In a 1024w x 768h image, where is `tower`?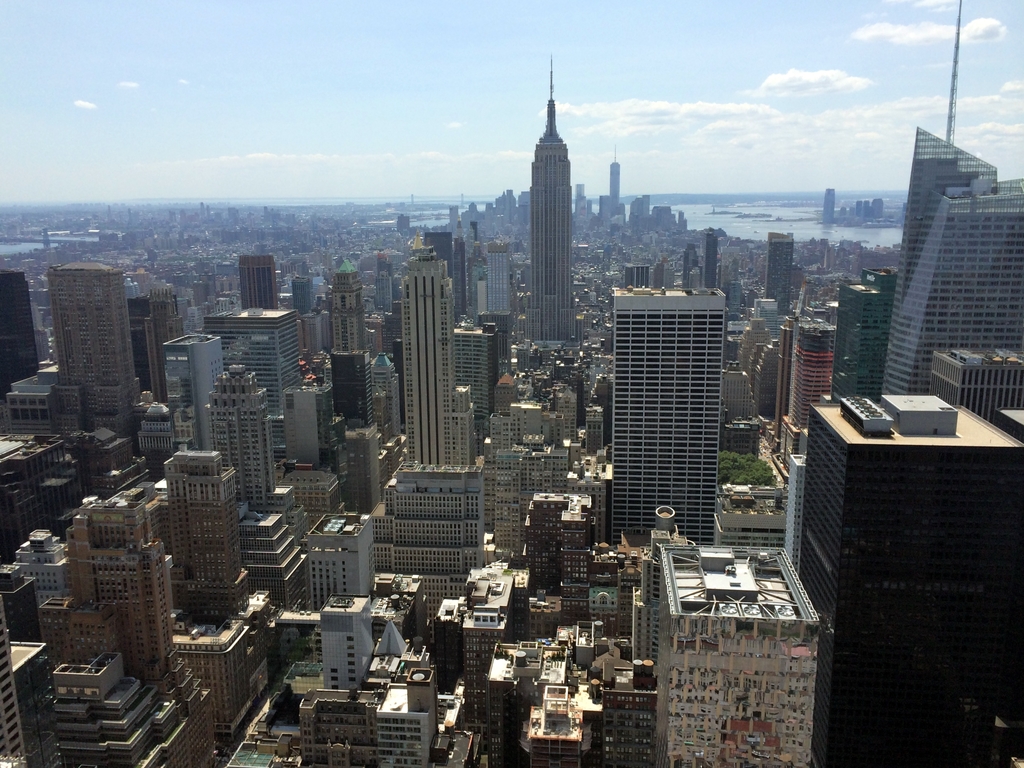
l=236, t=245, r=276, b=314.
